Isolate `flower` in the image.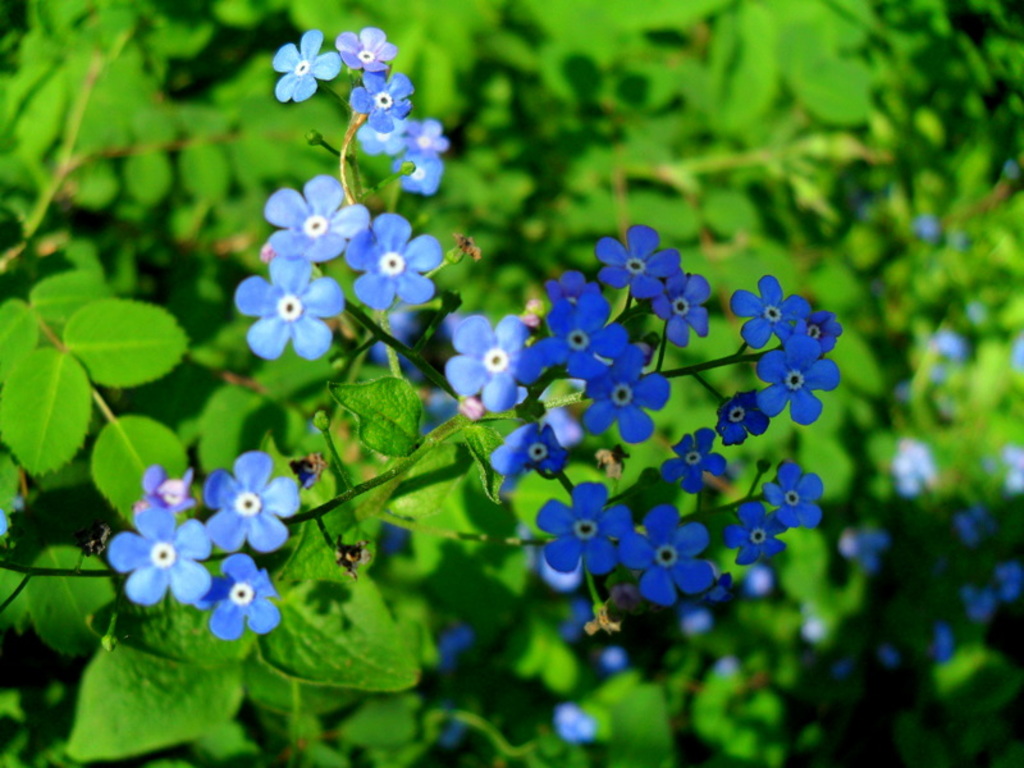
Isolated region: [left=754, top=337, right=845, bottom=434].
